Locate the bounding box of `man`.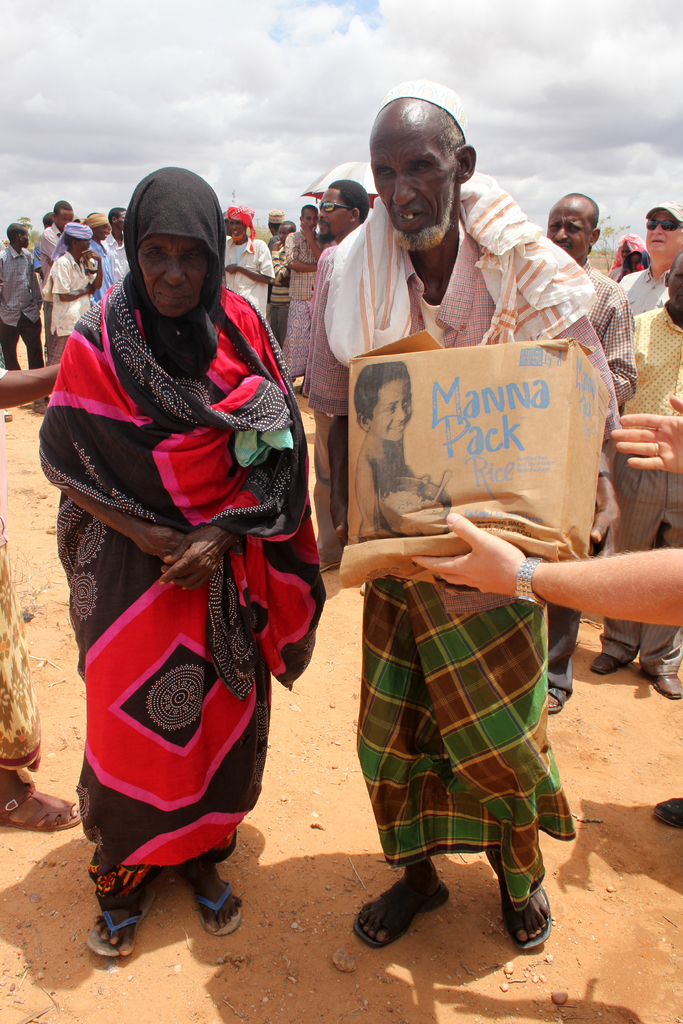
Bounding box: l=43, t=219, r=106, b=404.
